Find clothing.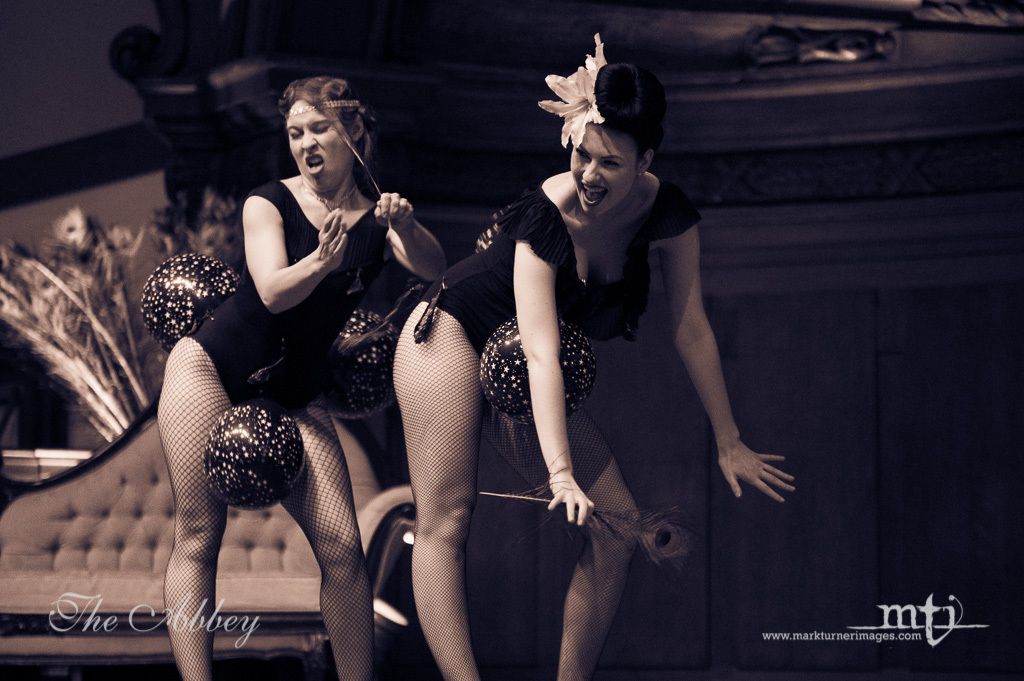
198, 177, 388, 420.
